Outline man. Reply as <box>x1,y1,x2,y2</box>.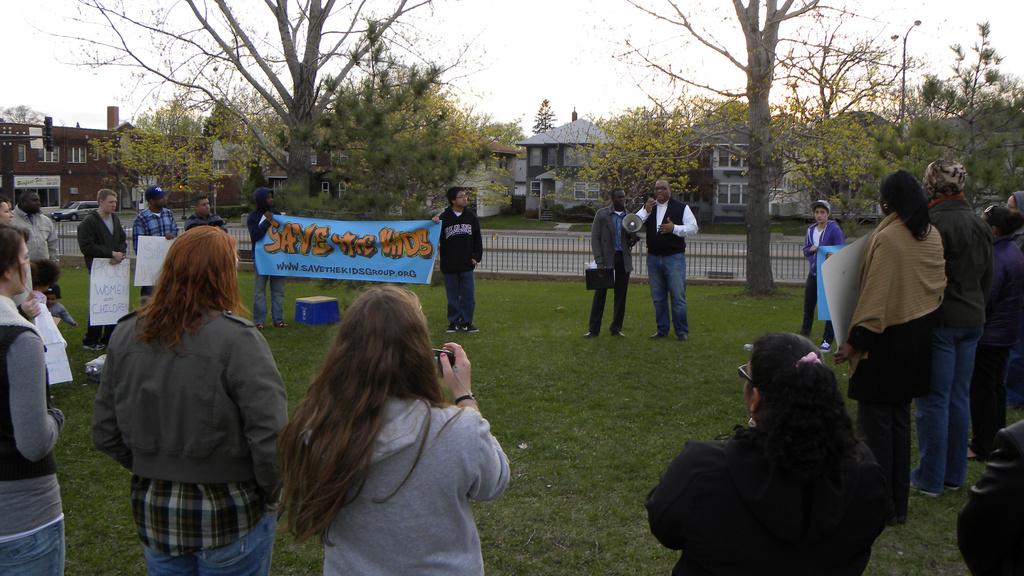
<box>642,177,698,342</box>.
